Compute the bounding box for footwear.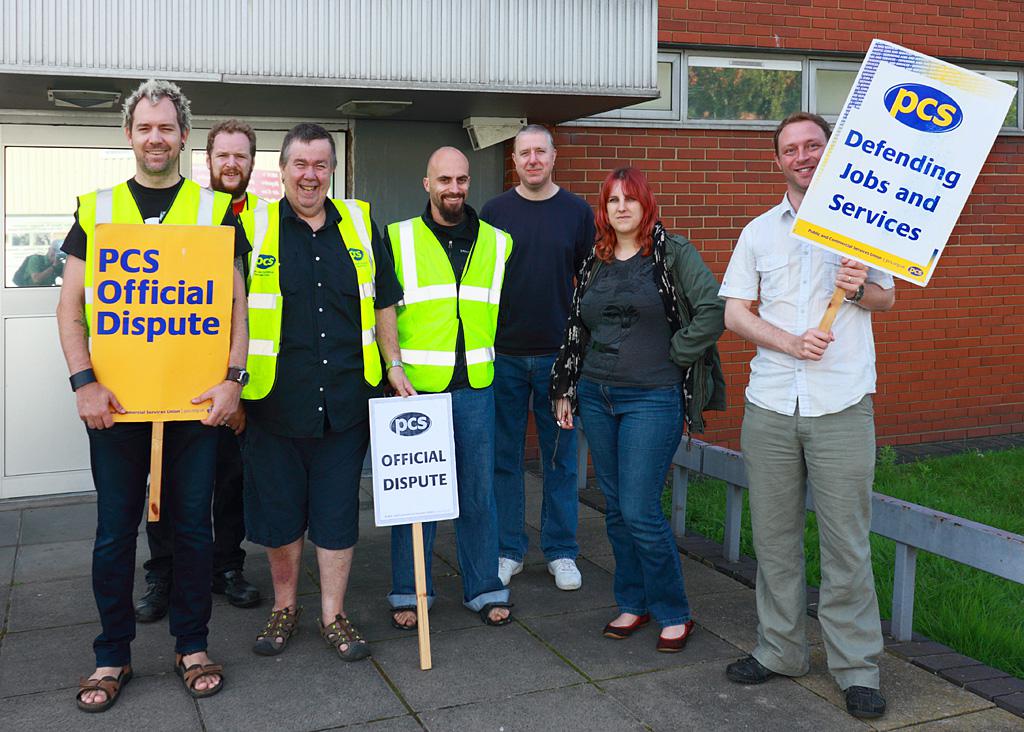
[656,624,692,653].
